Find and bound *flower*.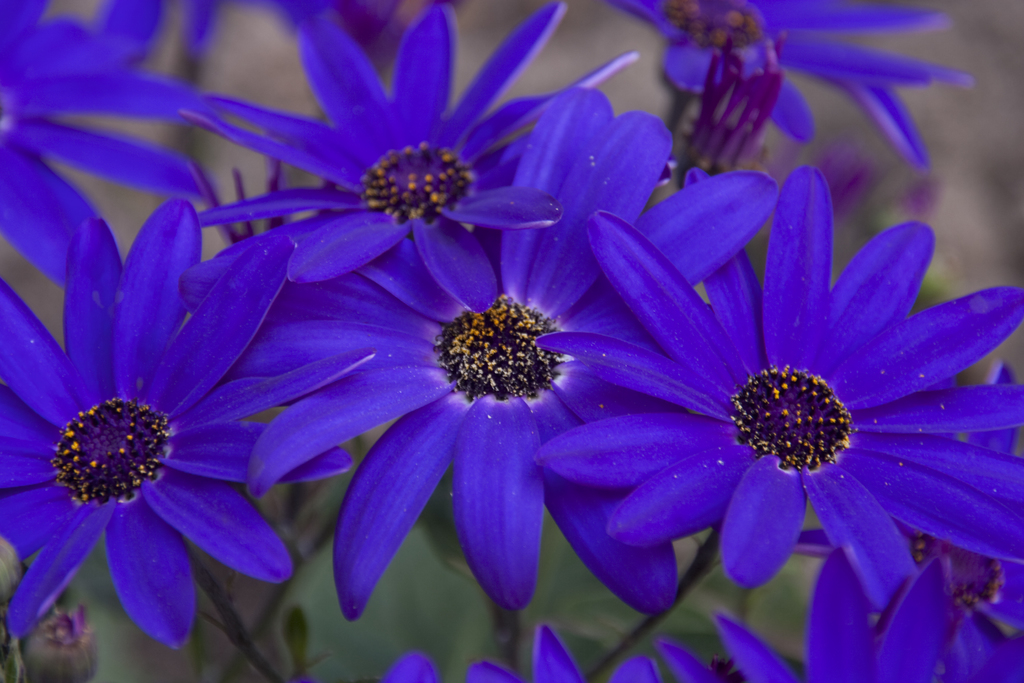
Bound: [x1=458, y1=622, x2=664, y2=682].
